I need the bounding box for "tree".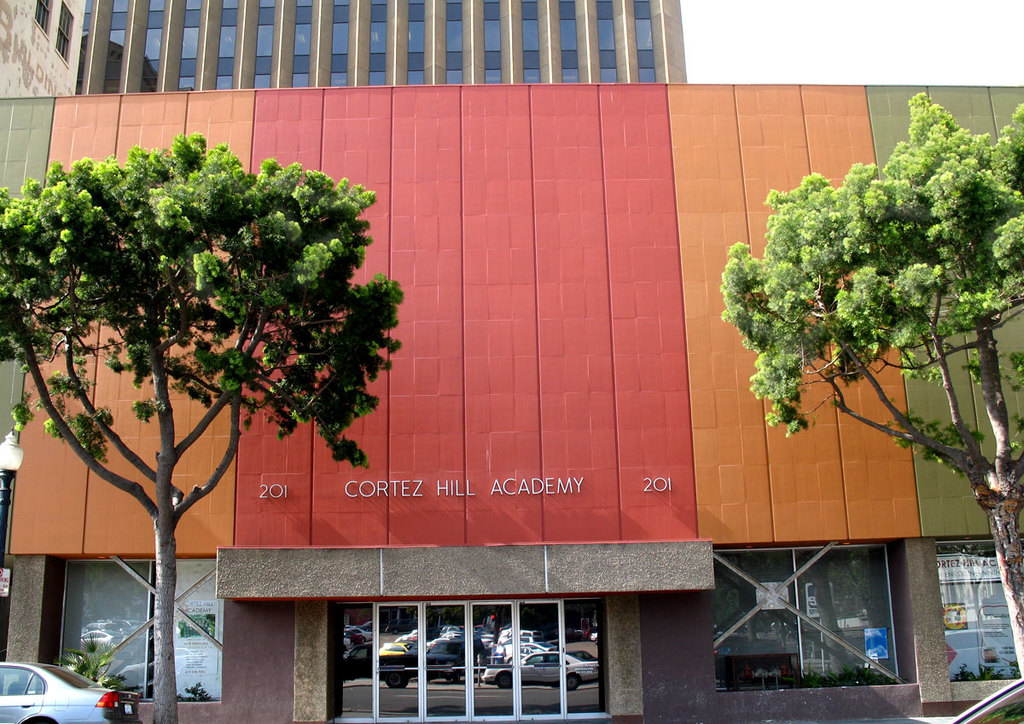
Here it is: 0/130/407/723.
